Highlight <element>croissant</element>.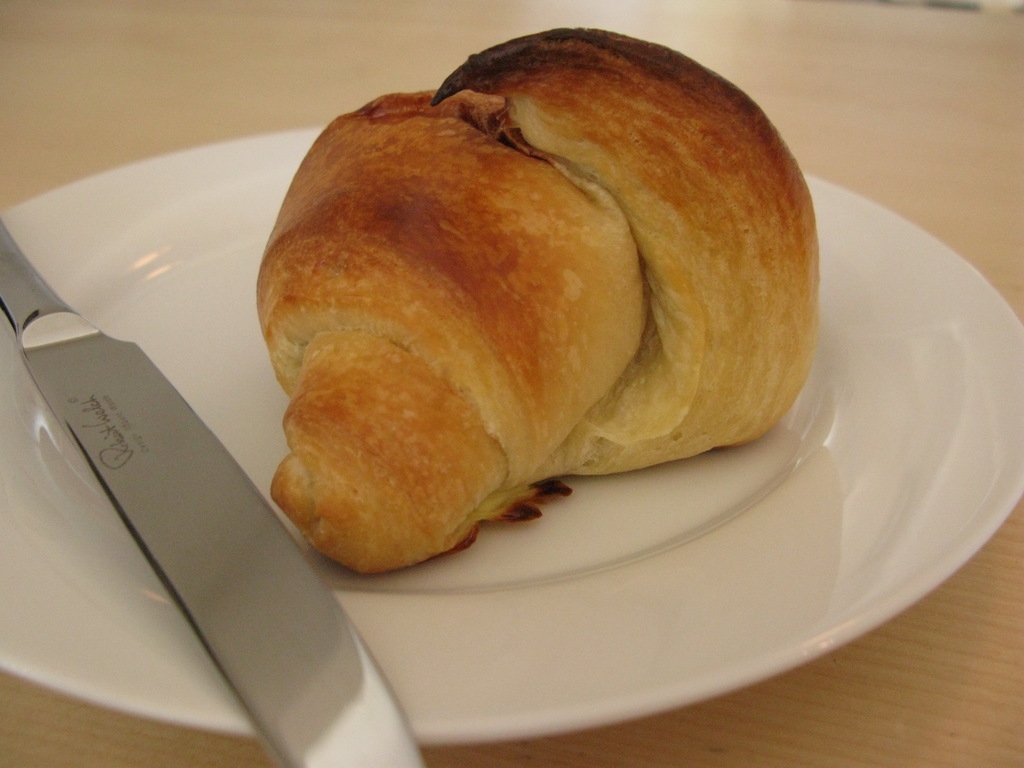
Highlighted region: x1=253 y1=26 x2=823 y2=577.
